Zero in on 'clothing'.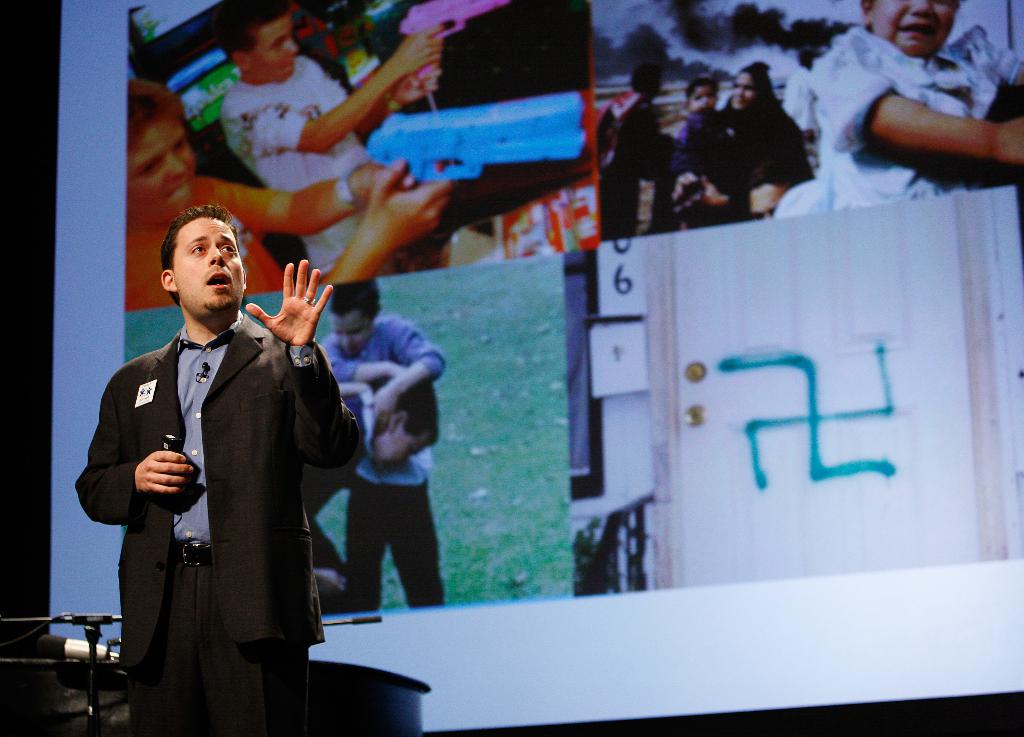
Zeroed in: l=593, t=100, r=673, b=237.
